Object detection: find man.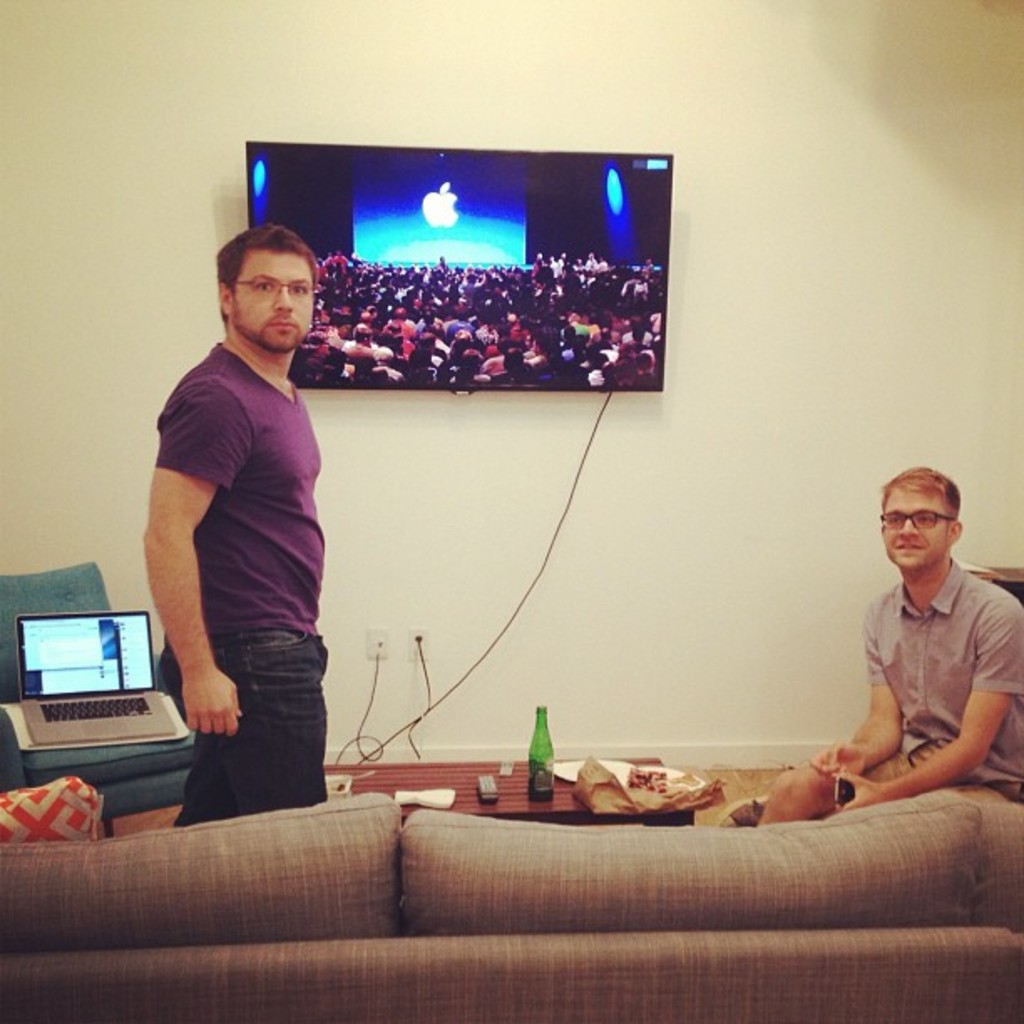
l=748, t=465, r=1022, b=828.
